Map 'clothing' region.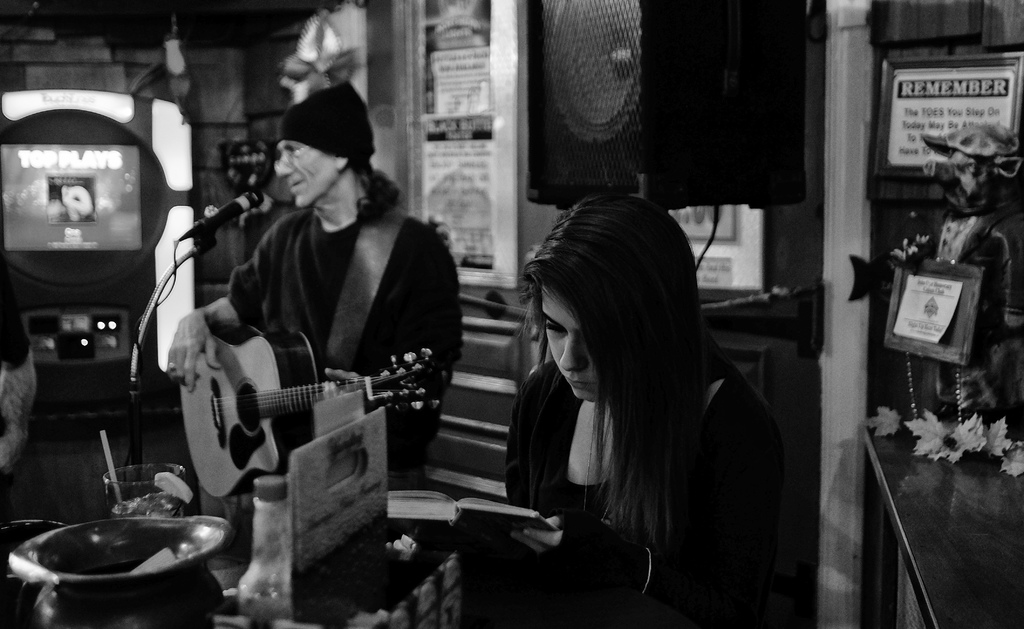
Mapped to bbox=(165, 122, 448, 576).
